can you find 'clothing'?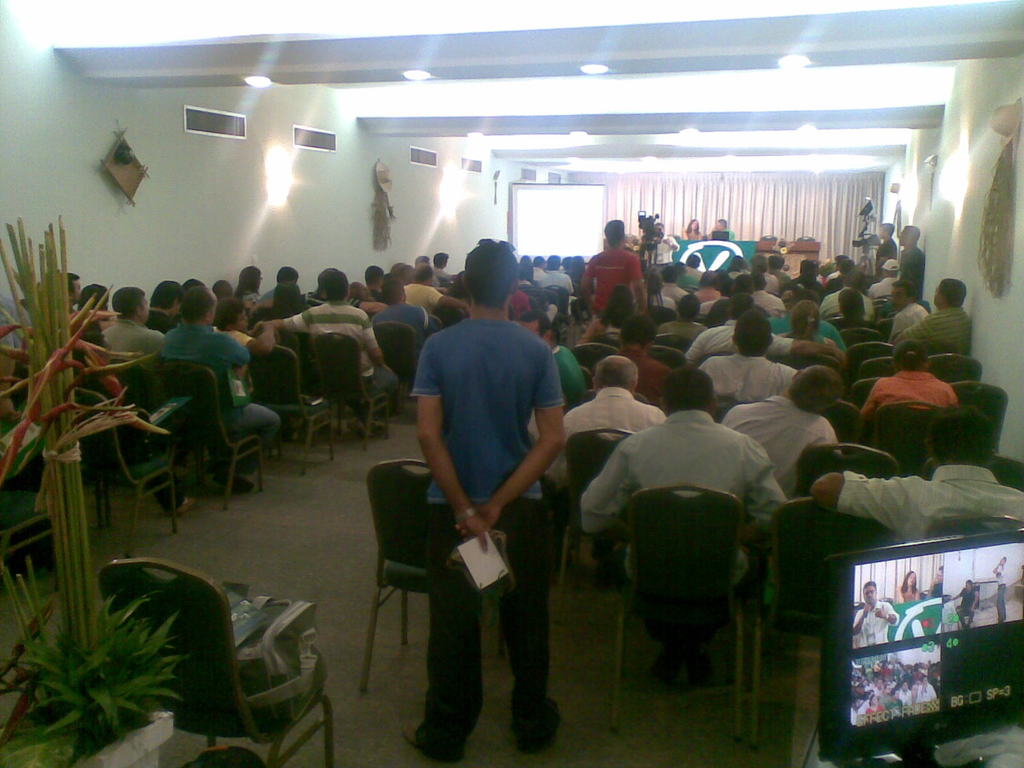
Yes, bounding box: x1=644, y1=232, x2=678, y2=265.
